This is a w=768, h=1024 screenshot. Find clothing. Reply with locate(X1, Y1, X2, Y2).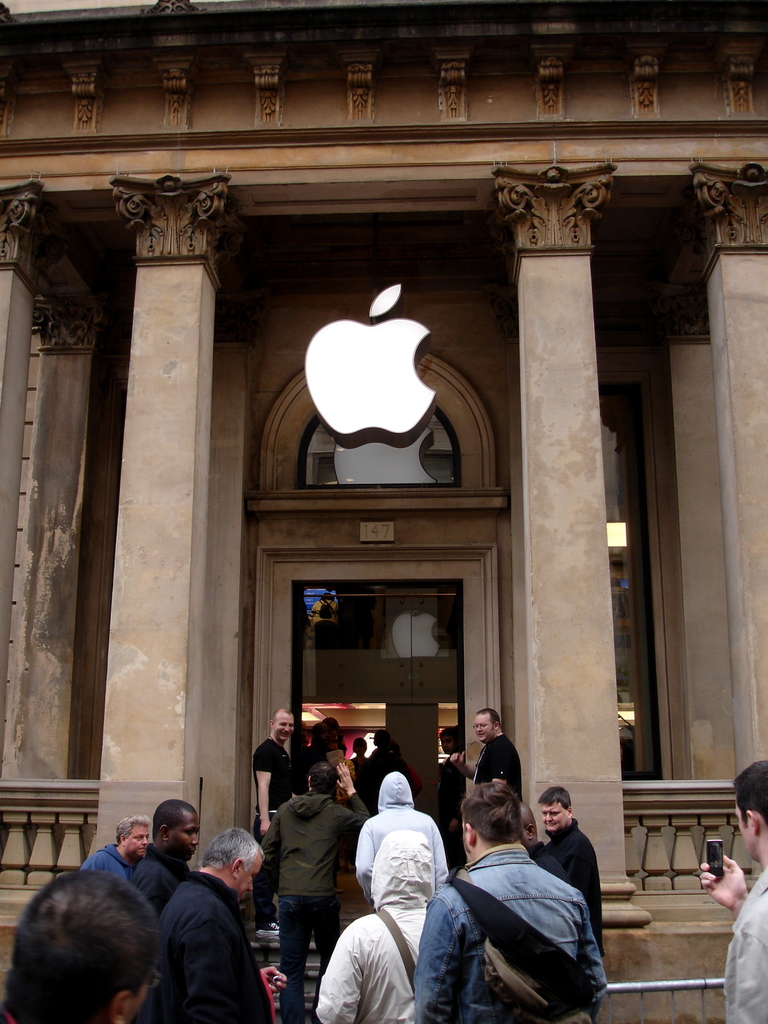
locate(482, 730, 526, 802).
